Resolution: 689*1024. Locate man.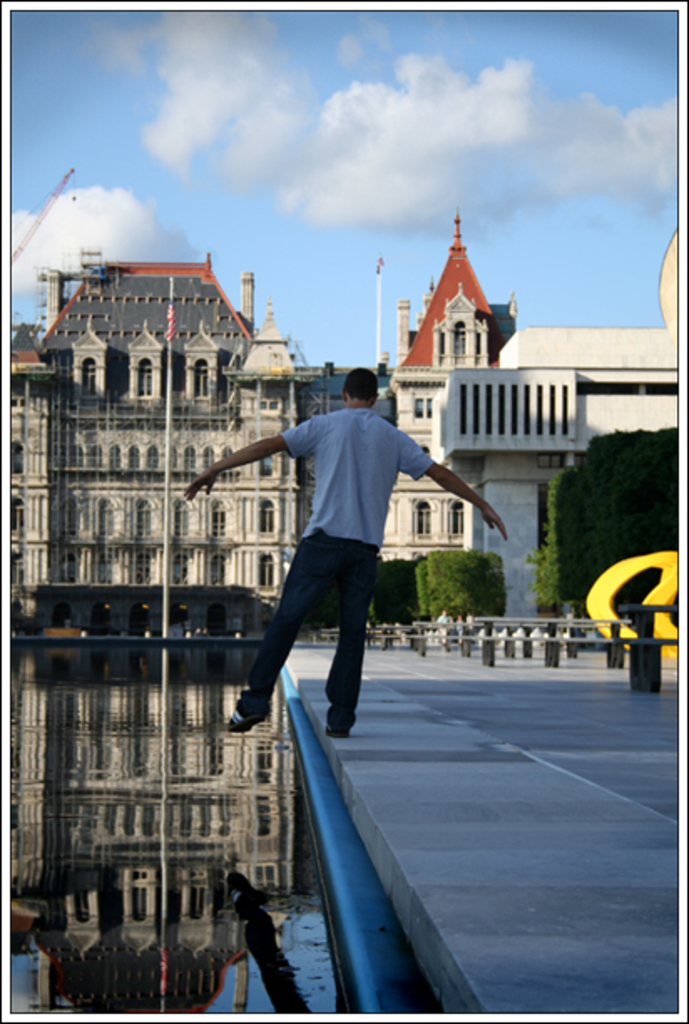
(left=191, top=363, right=483, bottom=736).
